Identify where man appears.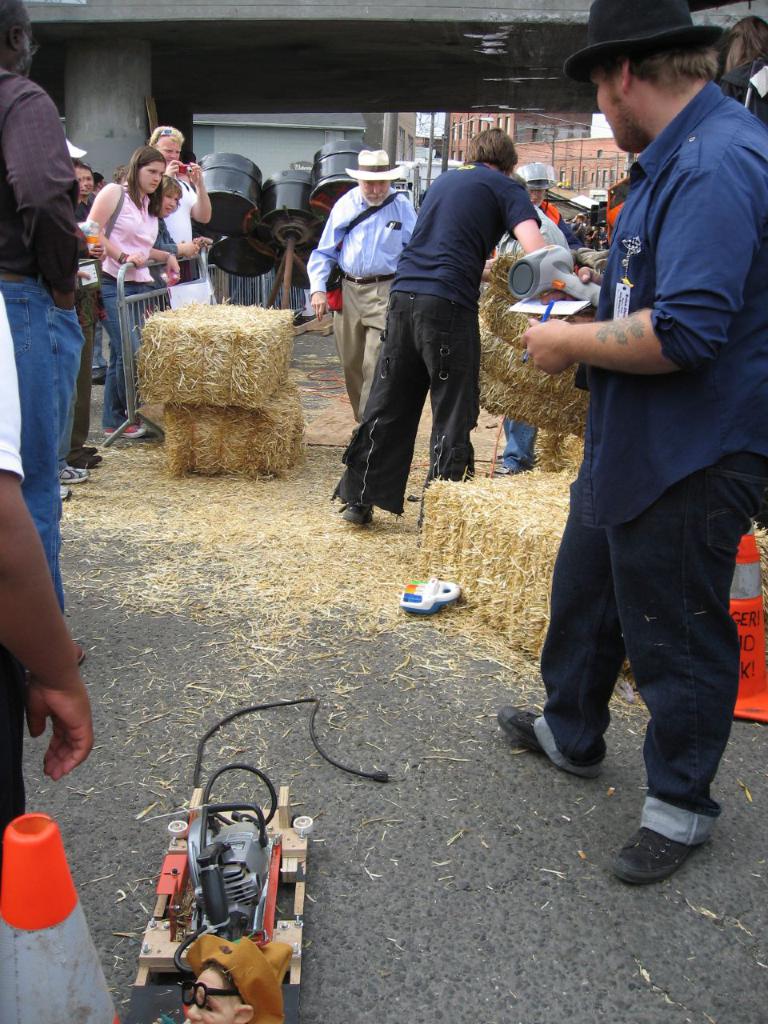
Appears at <region>147, 124, 209, 281</region>.
